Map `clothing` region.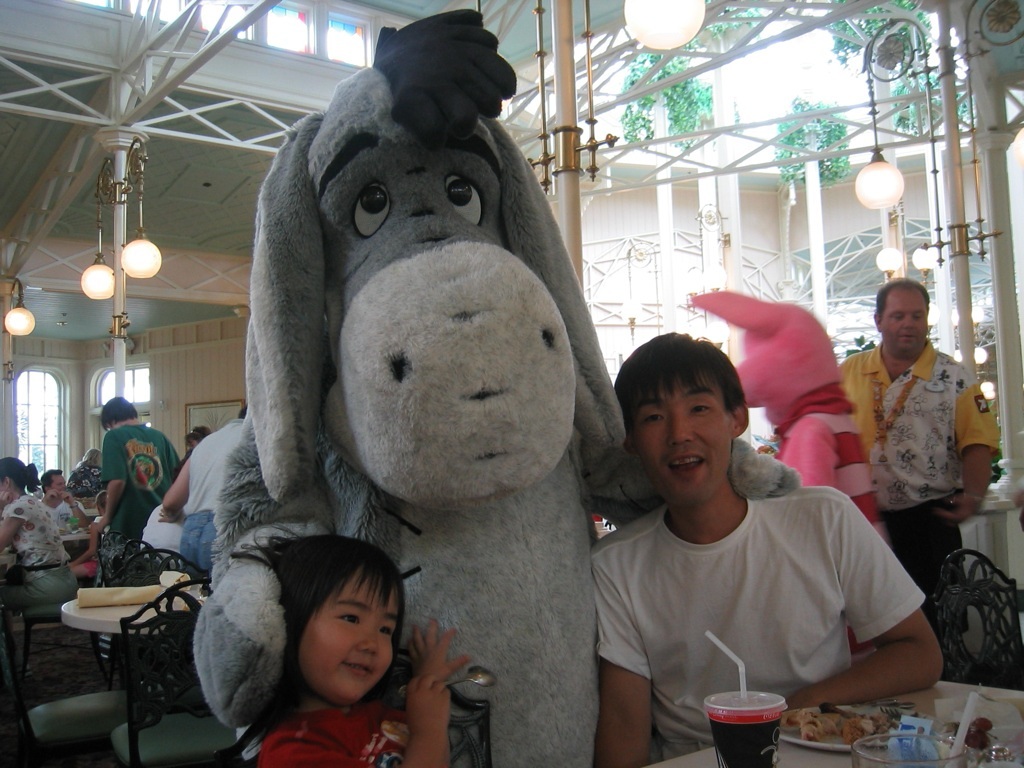
Mapped to box=[41, 500, 87, 535].
